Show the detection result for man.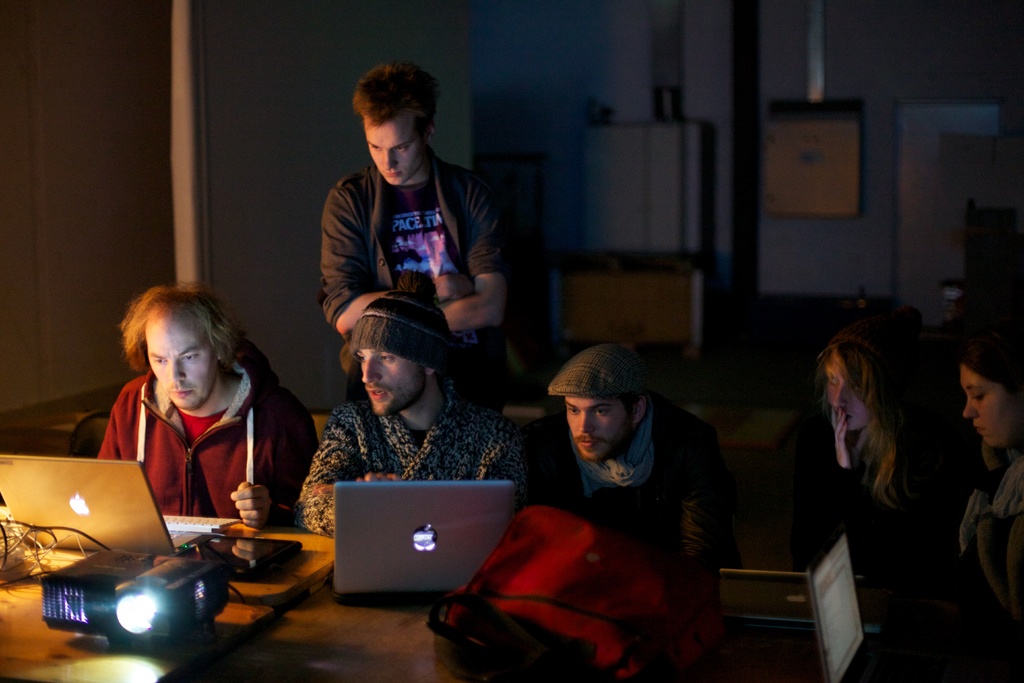
box=[90, 285, 321, 528].
